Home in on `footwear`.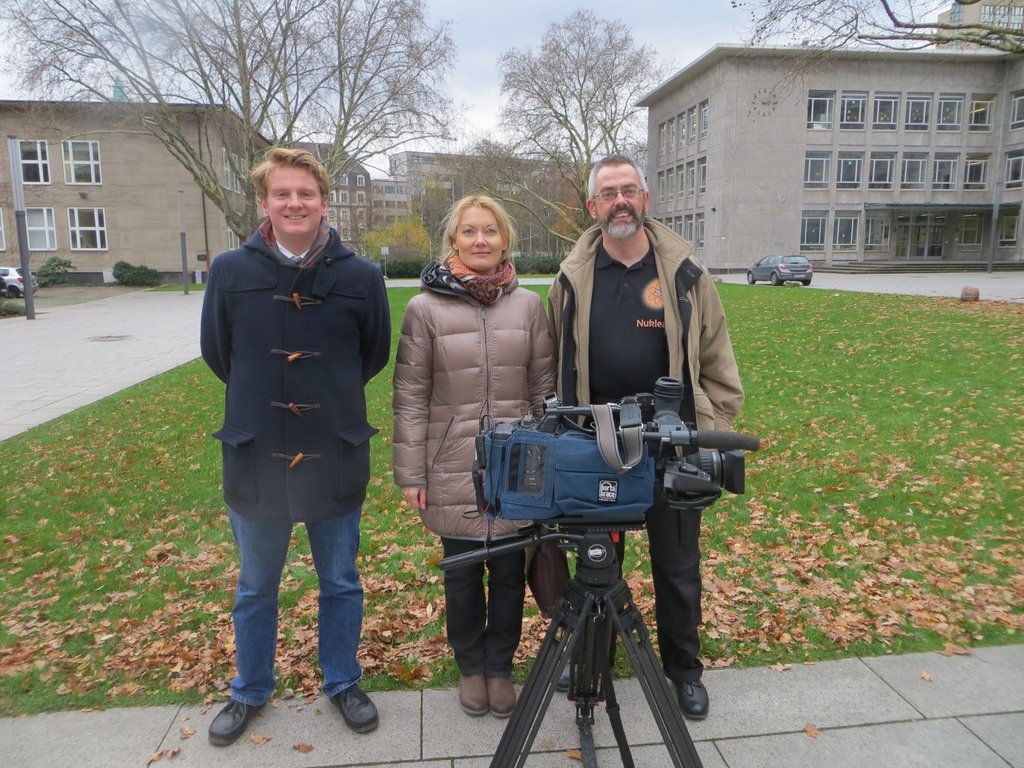
Homed in at bbox=[492, 672, 520, 720].
